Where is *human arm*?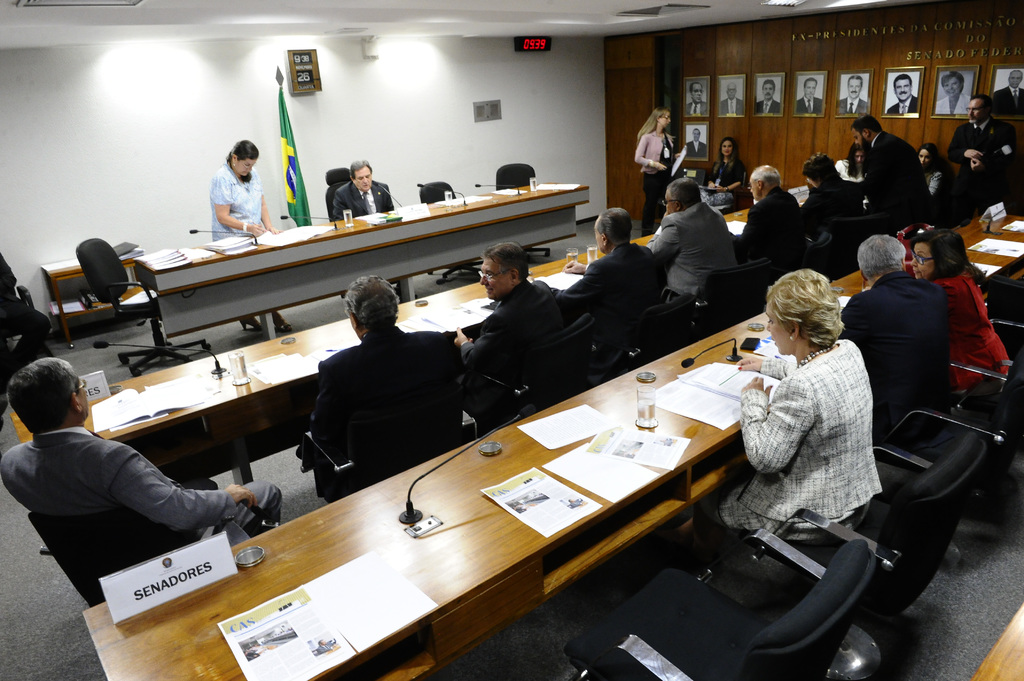
98 440 255 530.
